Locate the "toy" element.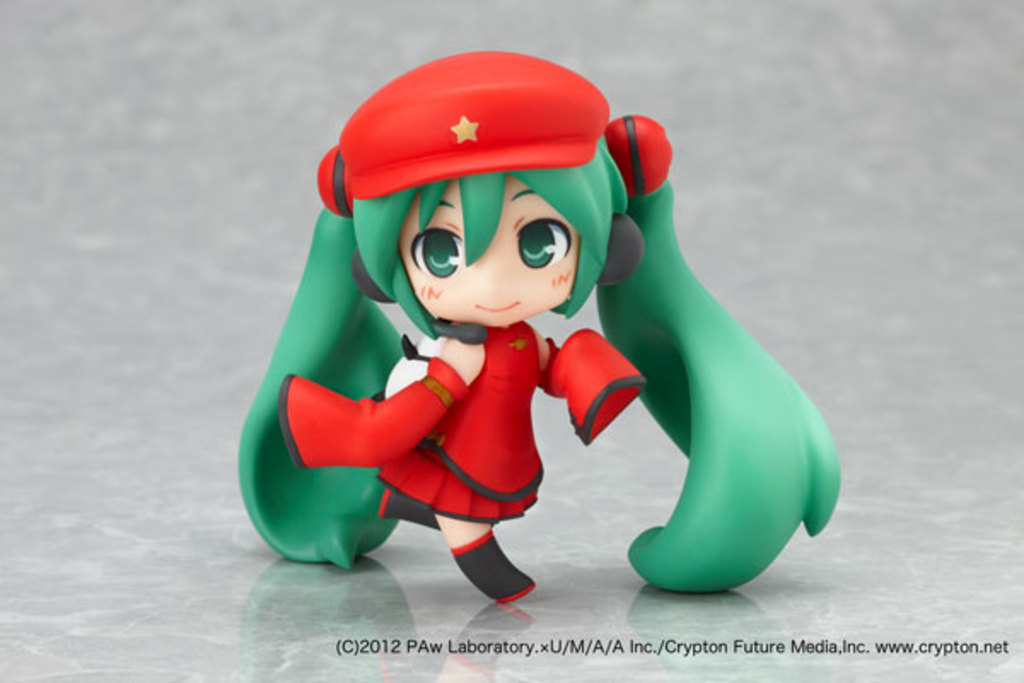
Element bbox: region(225, 32, 838, 606).
